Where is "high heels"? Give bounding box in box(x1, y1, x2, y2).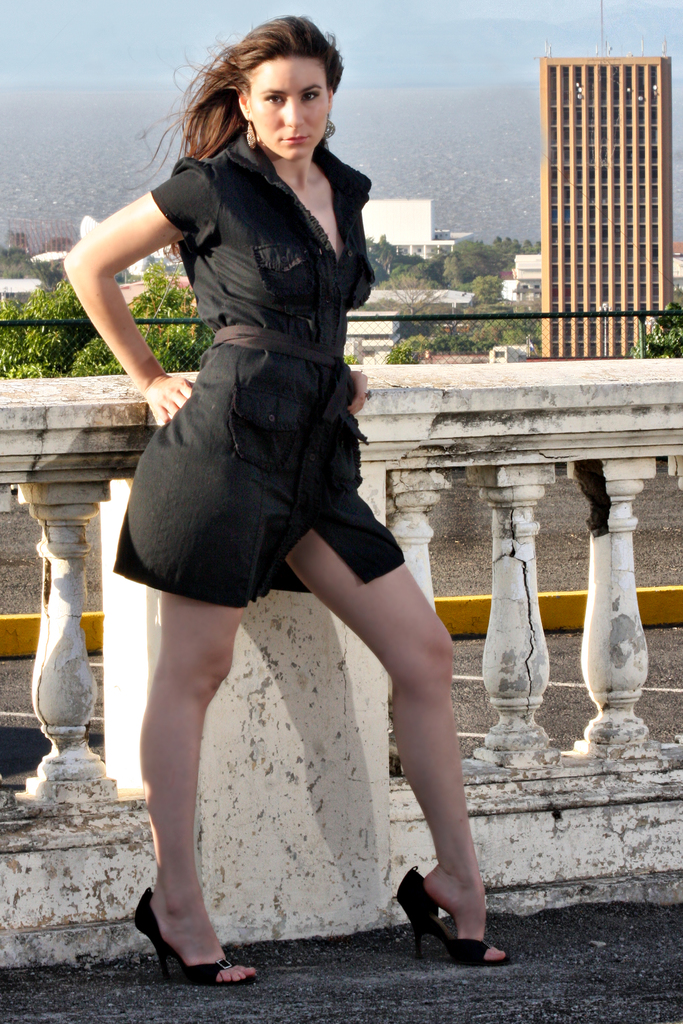
box(397, 871, 499, 961).
